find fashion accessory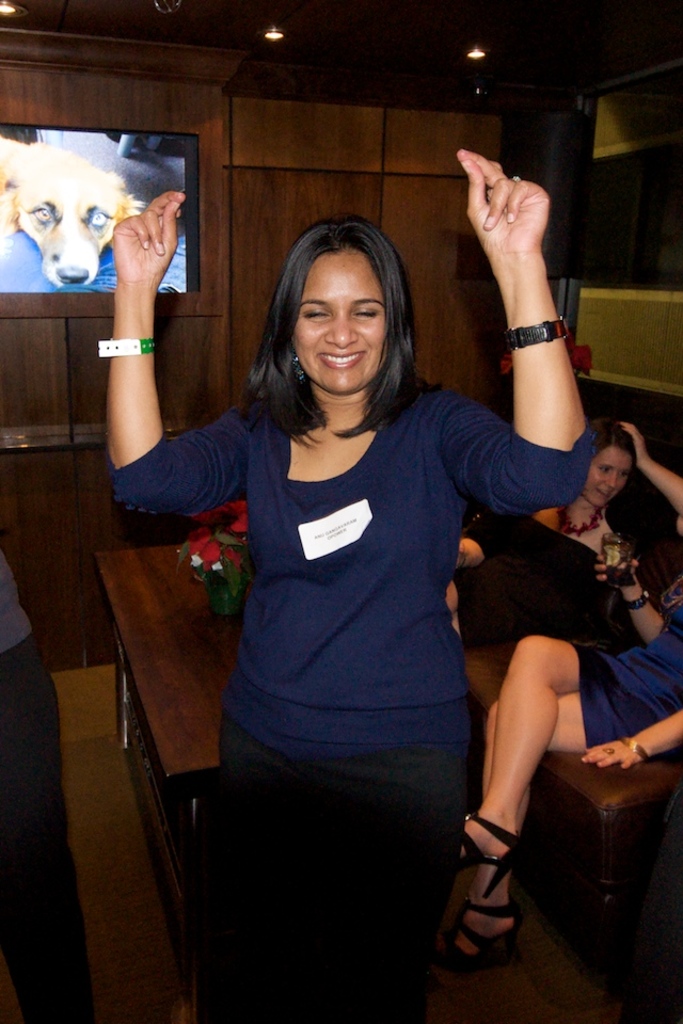
[left=616, top=736, right=652, bottom=761]
